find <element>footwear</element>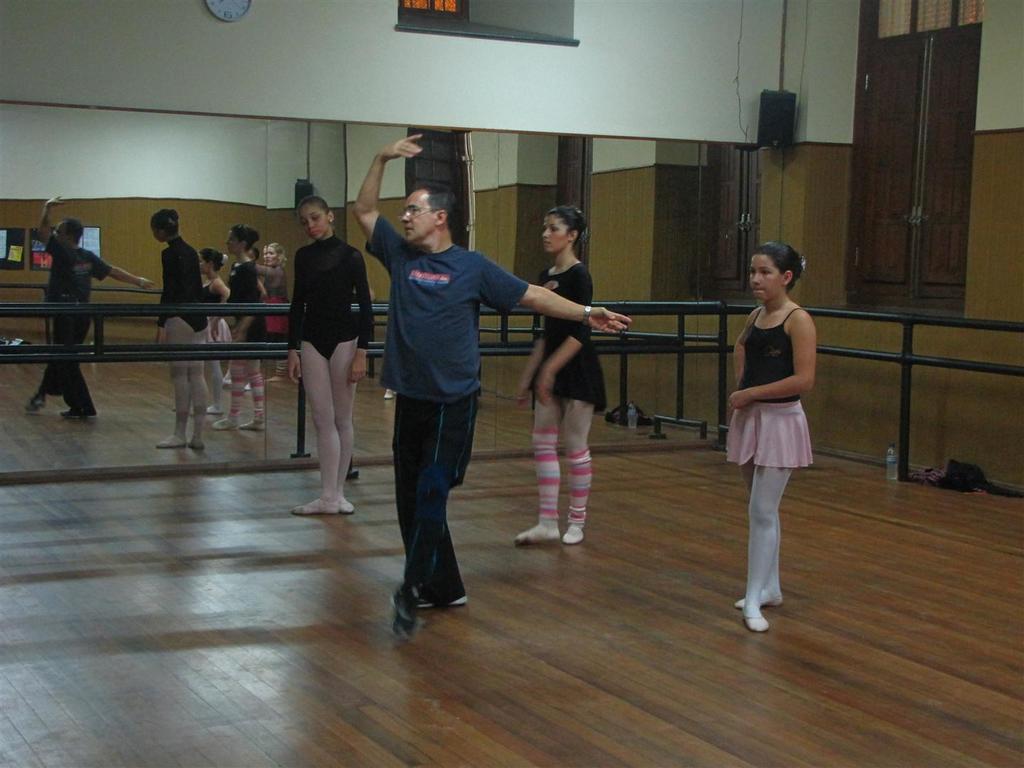
186:437:200:450
